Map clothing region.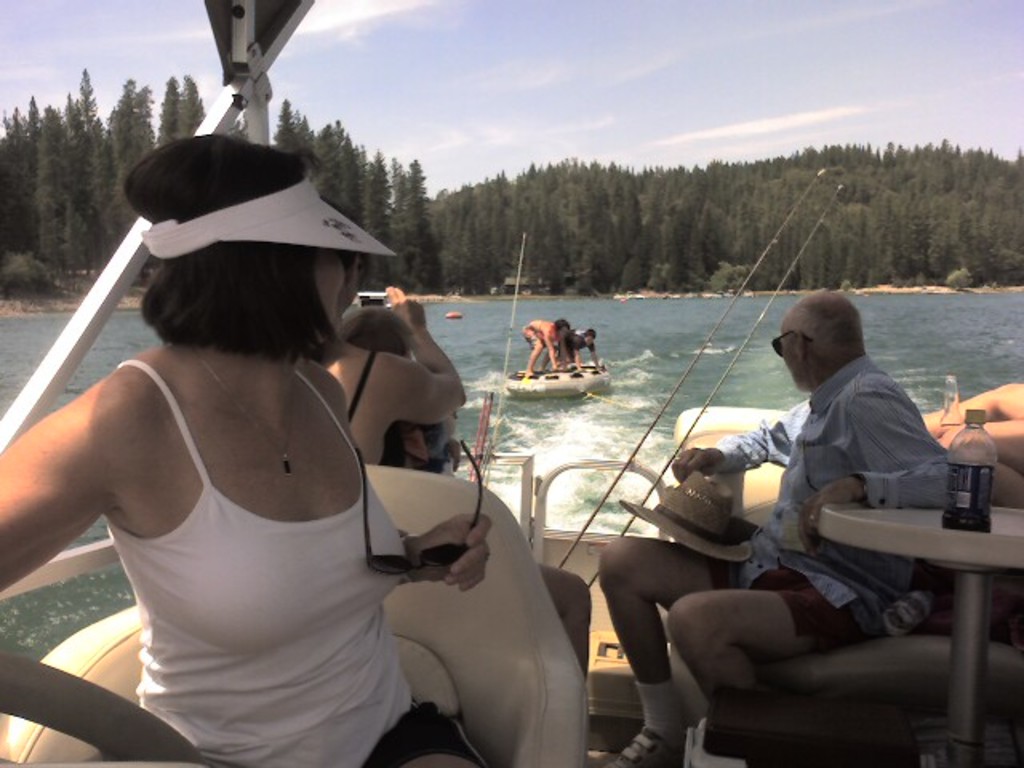
Mapped to region(626, 666, 682, 749).
